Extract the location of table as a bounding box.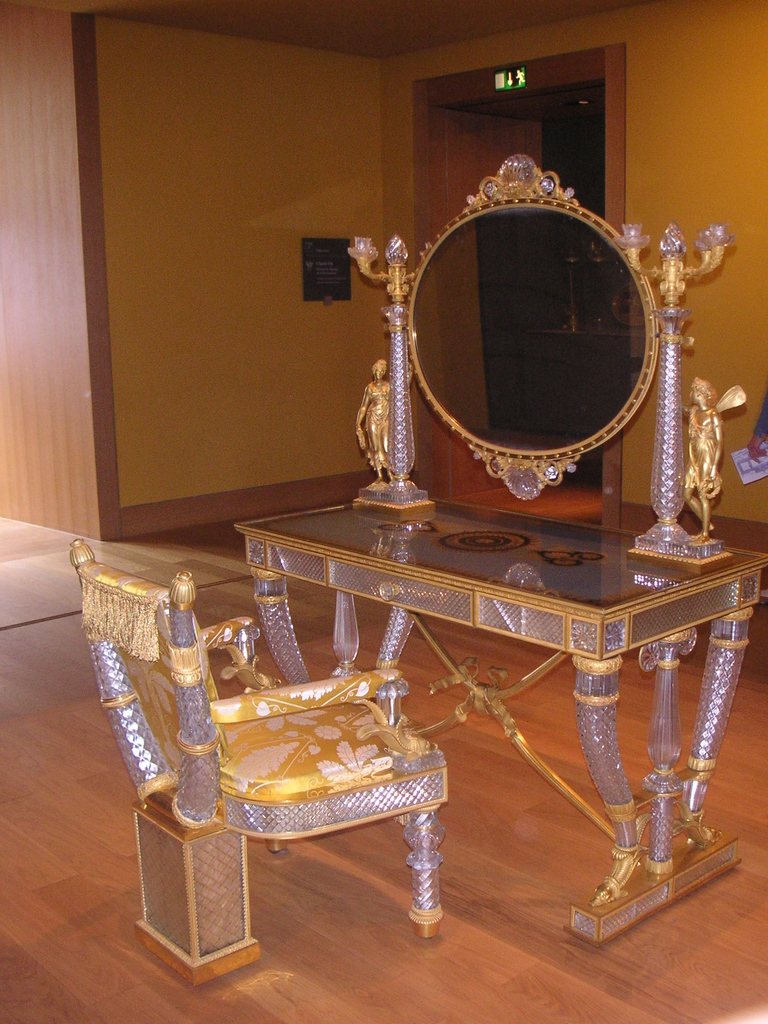
{"left": 228, "top": 480, "right": 751, "bottom": 842}.
